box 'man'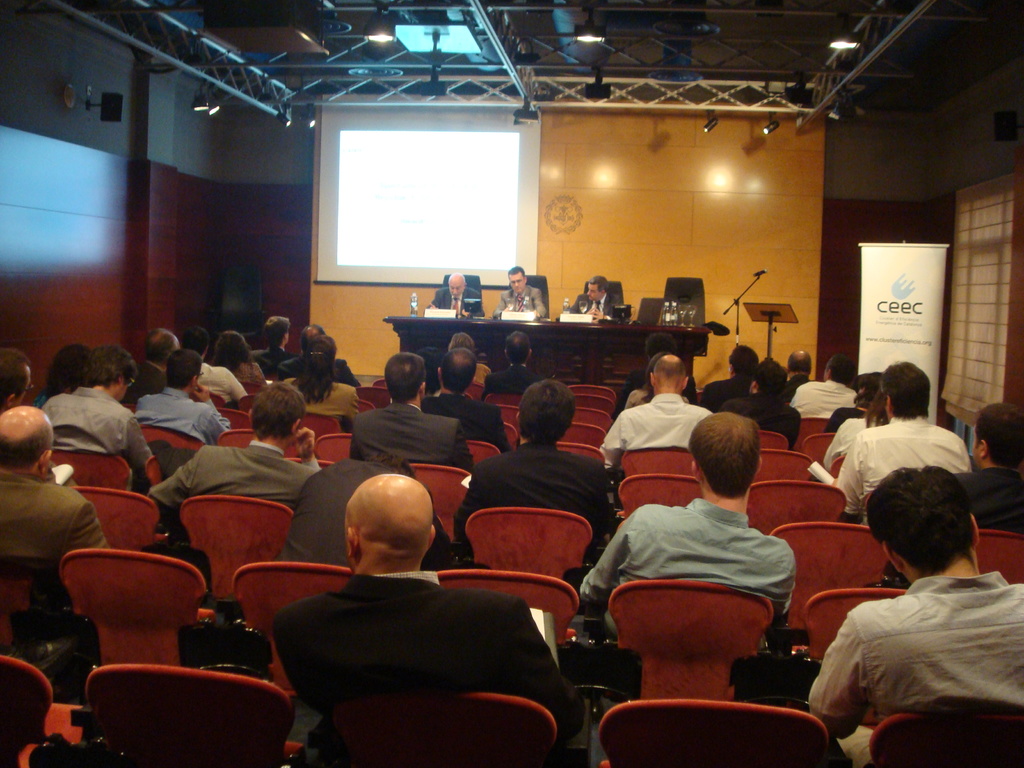
box(805, 467, 1023, 767)
